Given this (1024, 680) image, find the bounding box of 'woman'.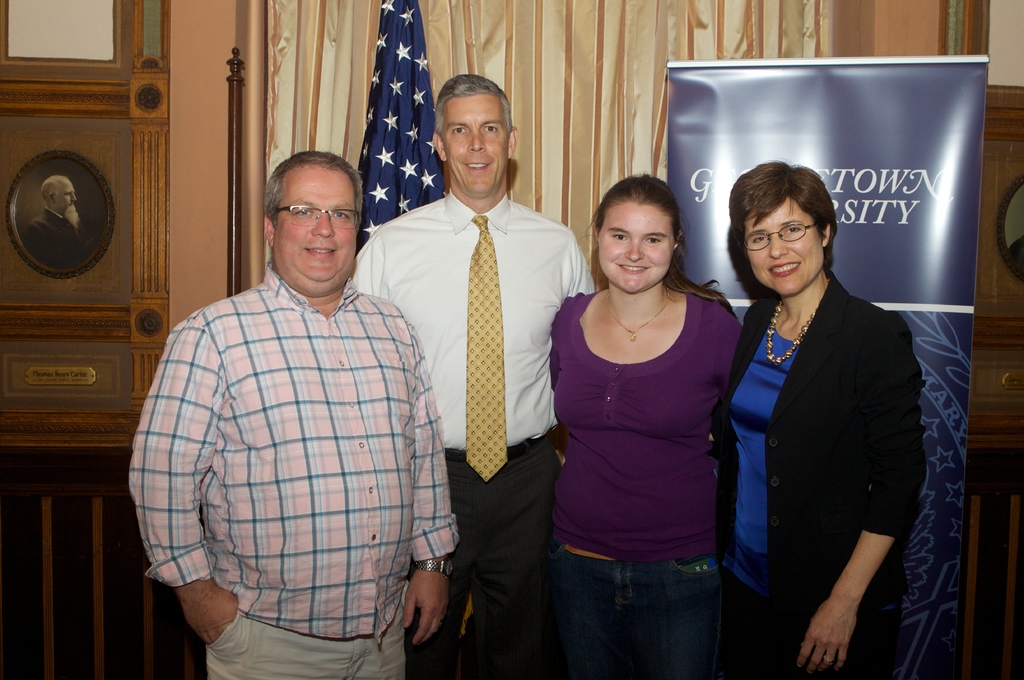
rect(549, 169, 742, 676).
